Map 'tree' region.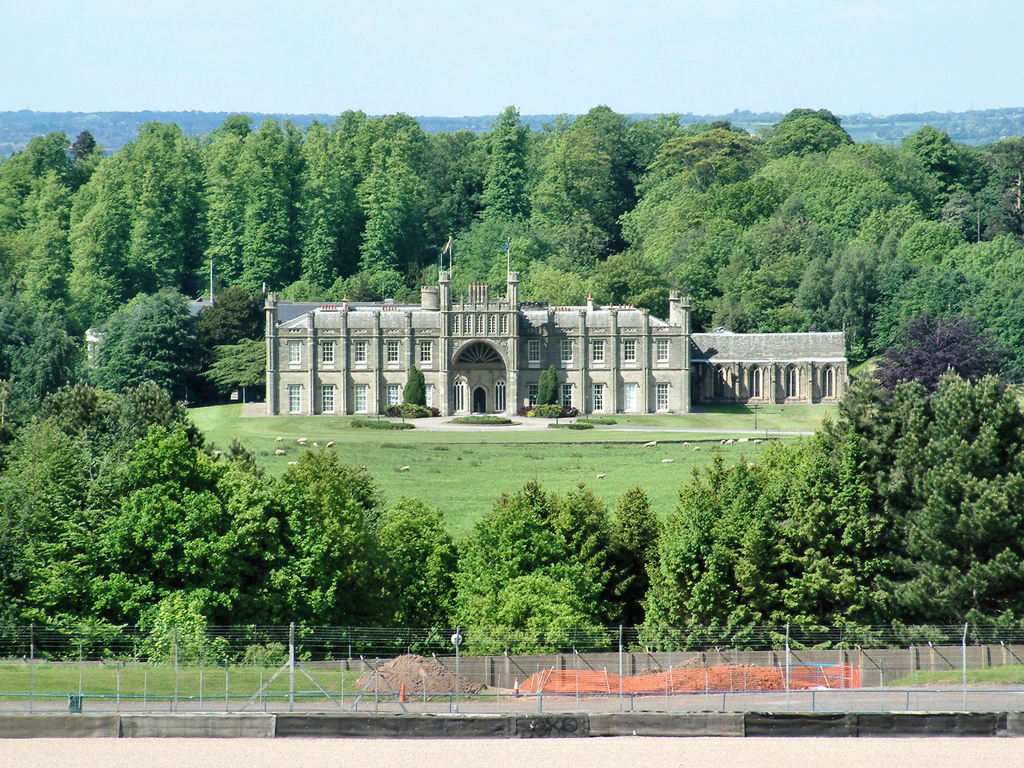
Mapped to x1=0 y1=288 x2=68 y2=420.
